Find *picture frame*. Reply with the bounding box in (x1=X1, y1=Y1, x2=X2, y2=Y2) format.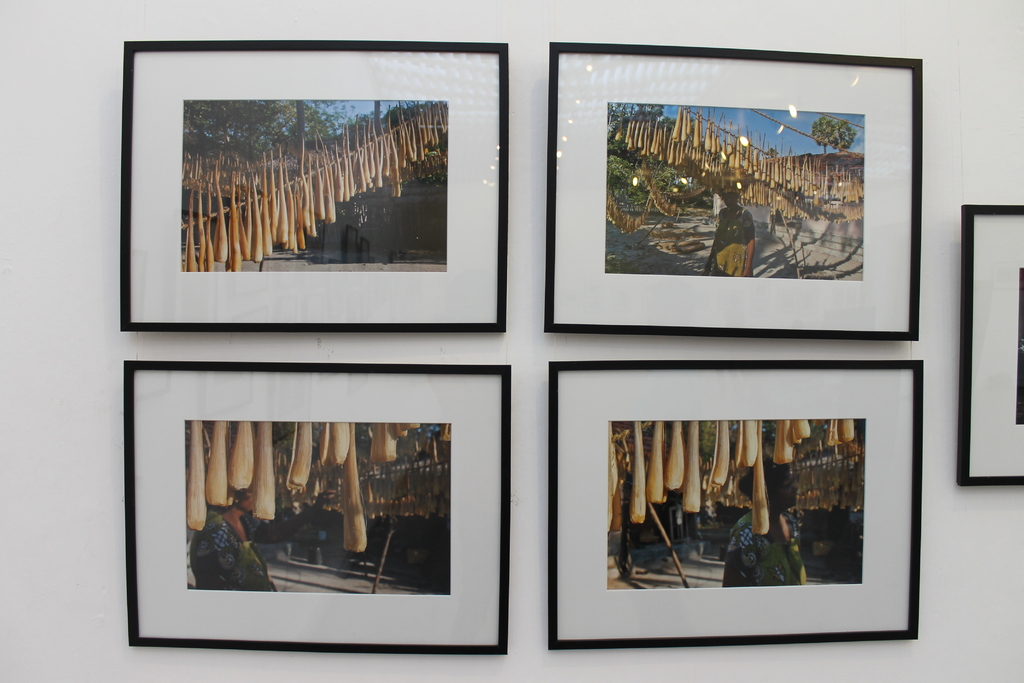
(x1=957, y1=201, x2=1023, y2=482).
